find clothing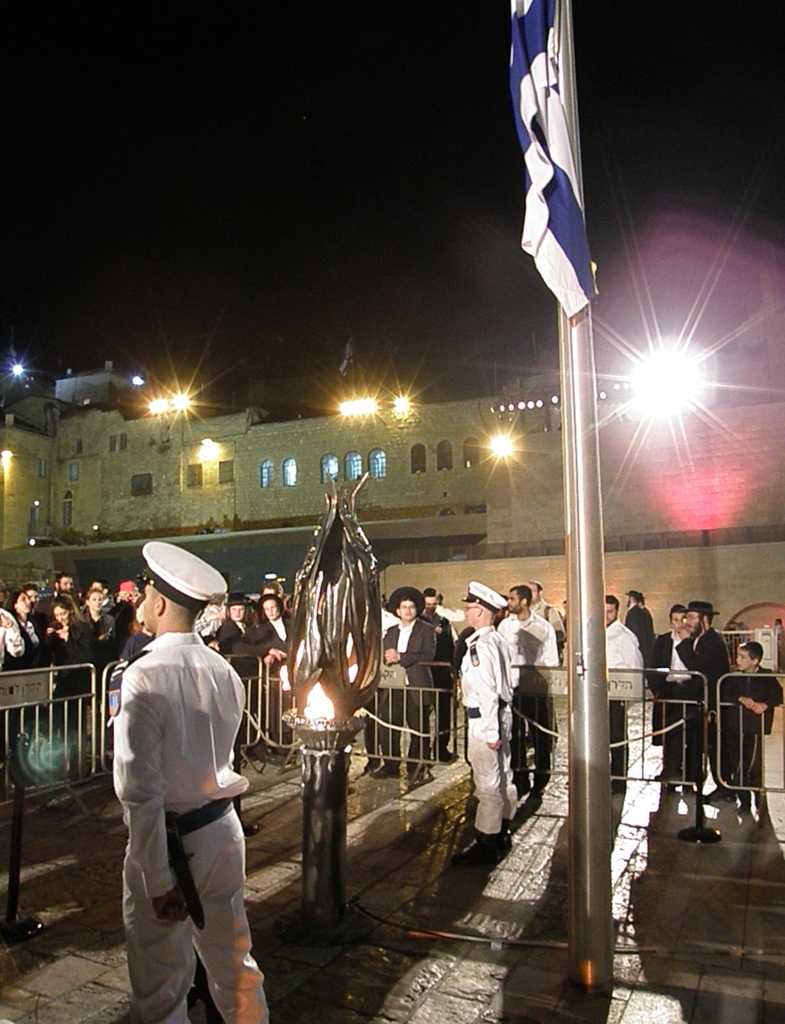
[x1=107, y1=600, x2=265, y2=989]
